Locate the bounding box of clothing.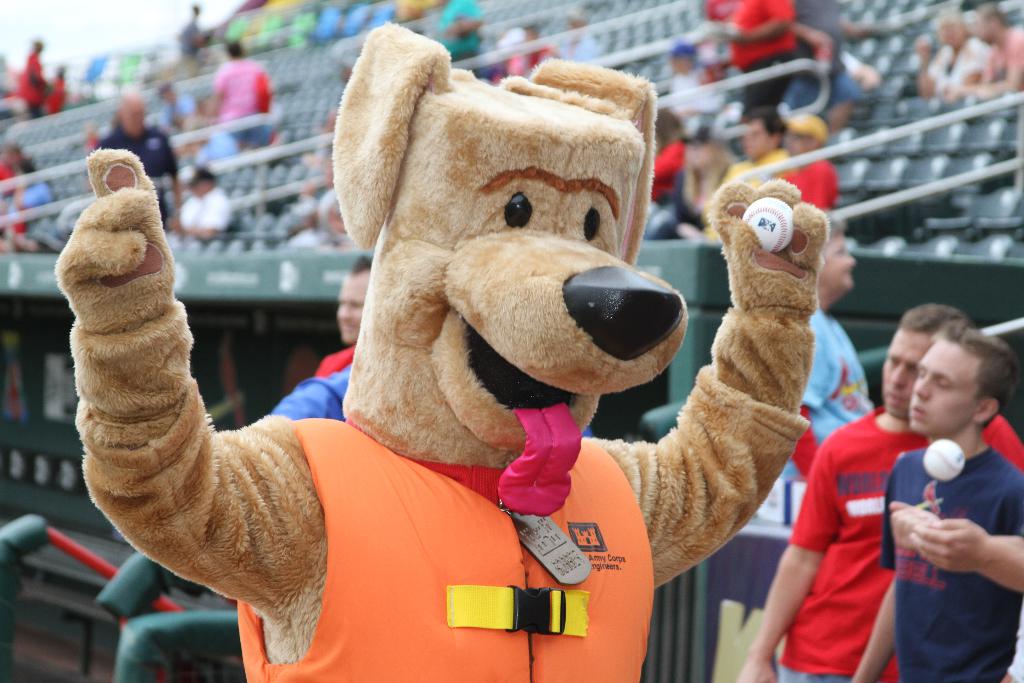
Bounding box: <region>778, 311, 874, 480</region>.
